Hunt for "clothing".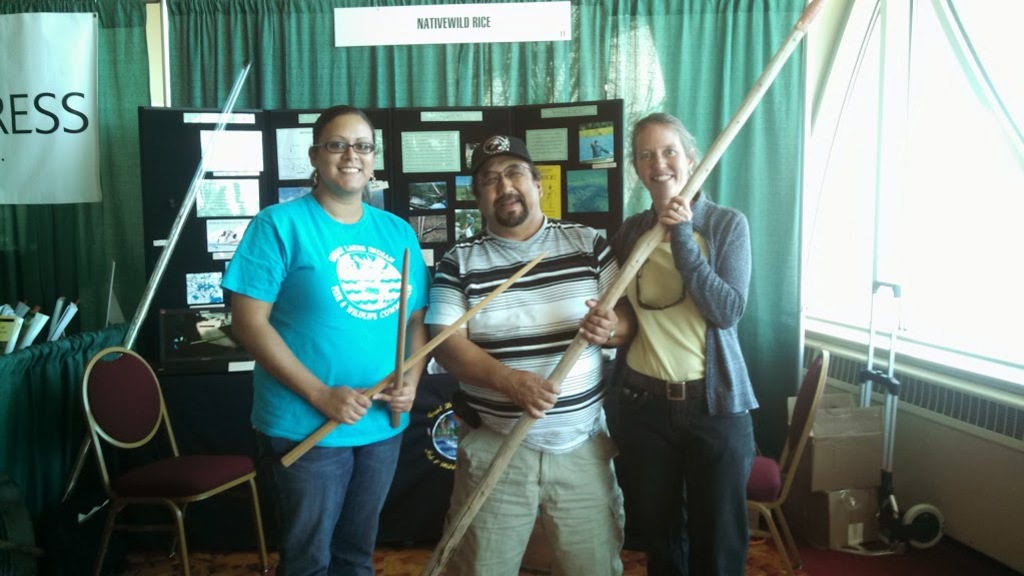
Hunted down at (257,436,403,575).
